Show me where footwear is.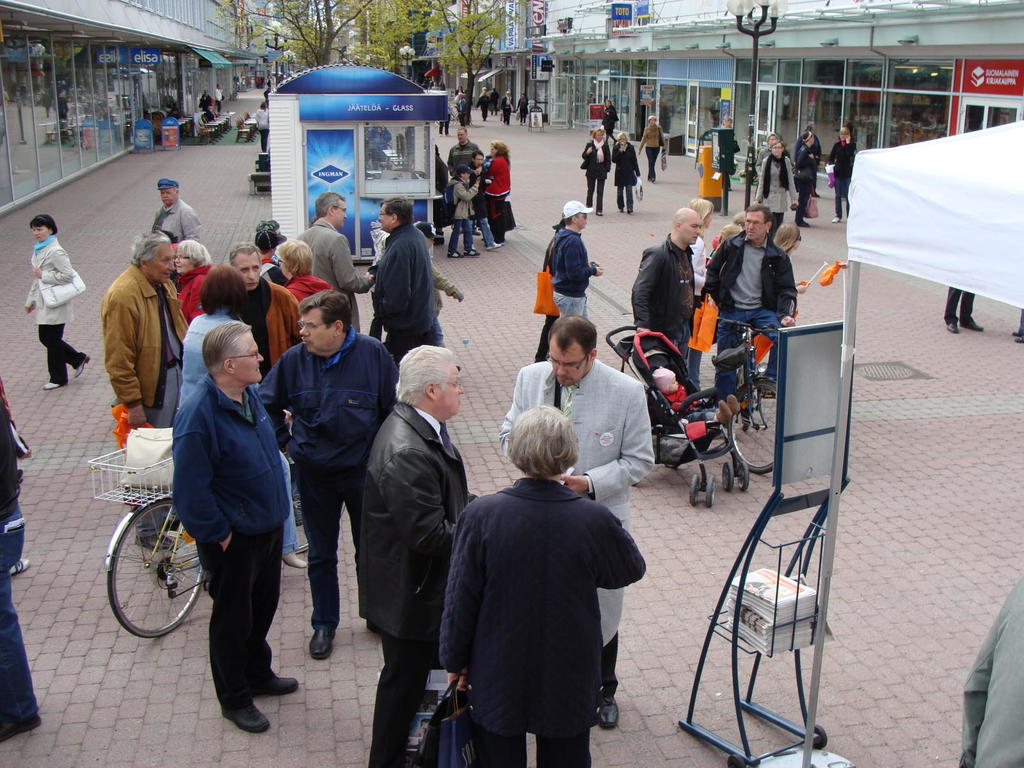
footwear is at Rect(282, 549, 307, 569).
